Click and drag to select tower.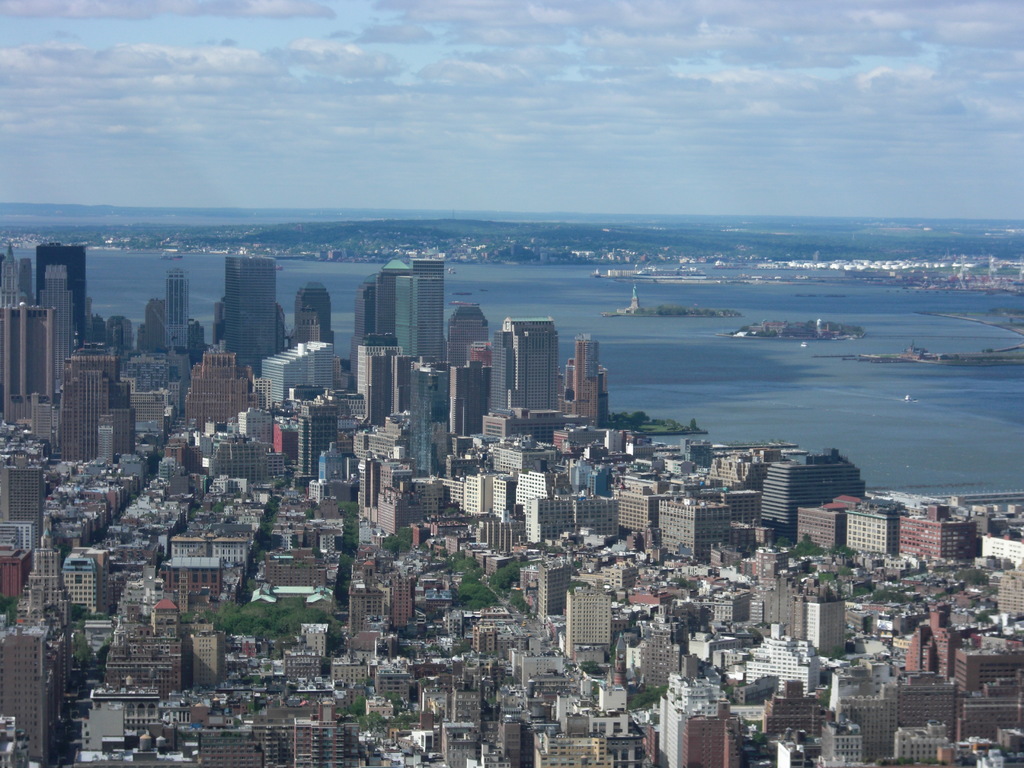
Selection: 457/337/504/442.
